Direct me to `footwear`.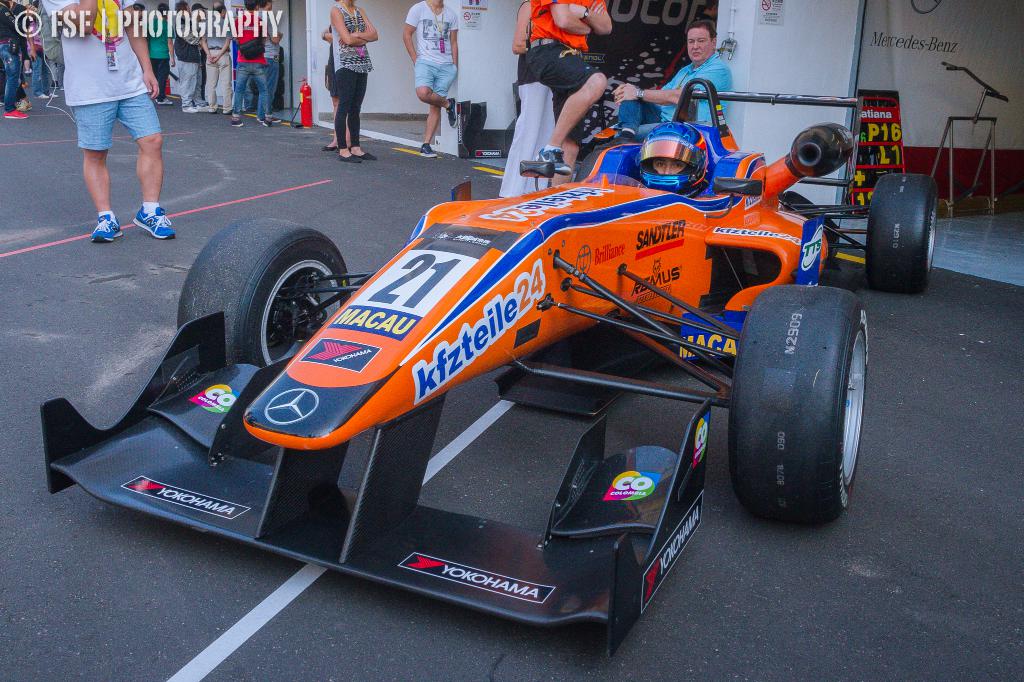
Direction: 49,91,58,97.
